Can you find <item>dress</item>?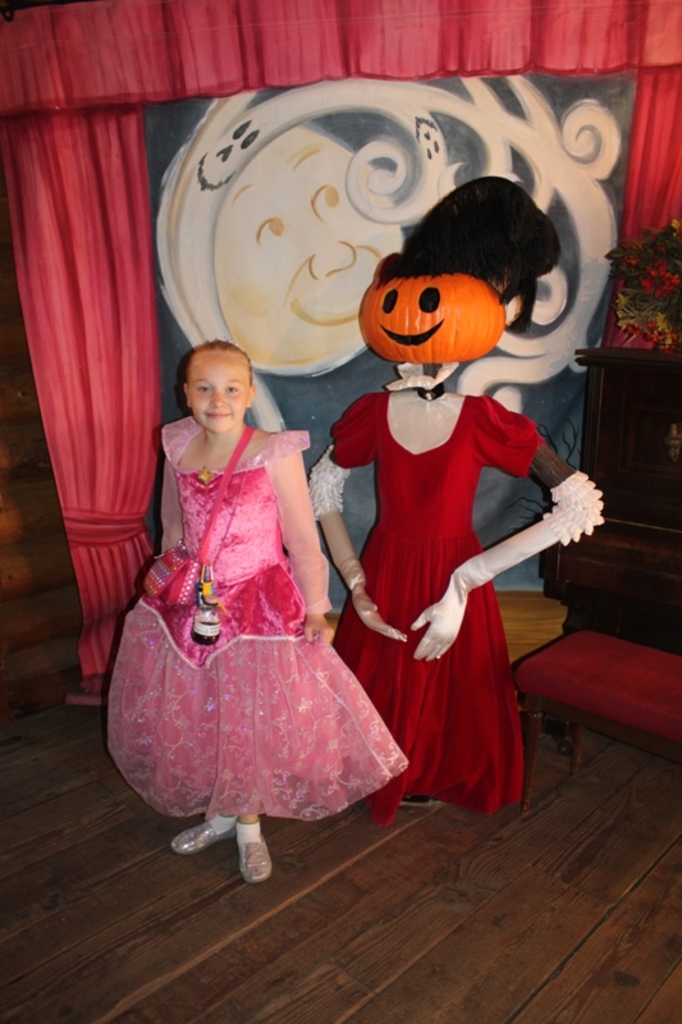
Yes, bounding box: pyautogui.locateOnScreen(107, 384, 384, 833).
